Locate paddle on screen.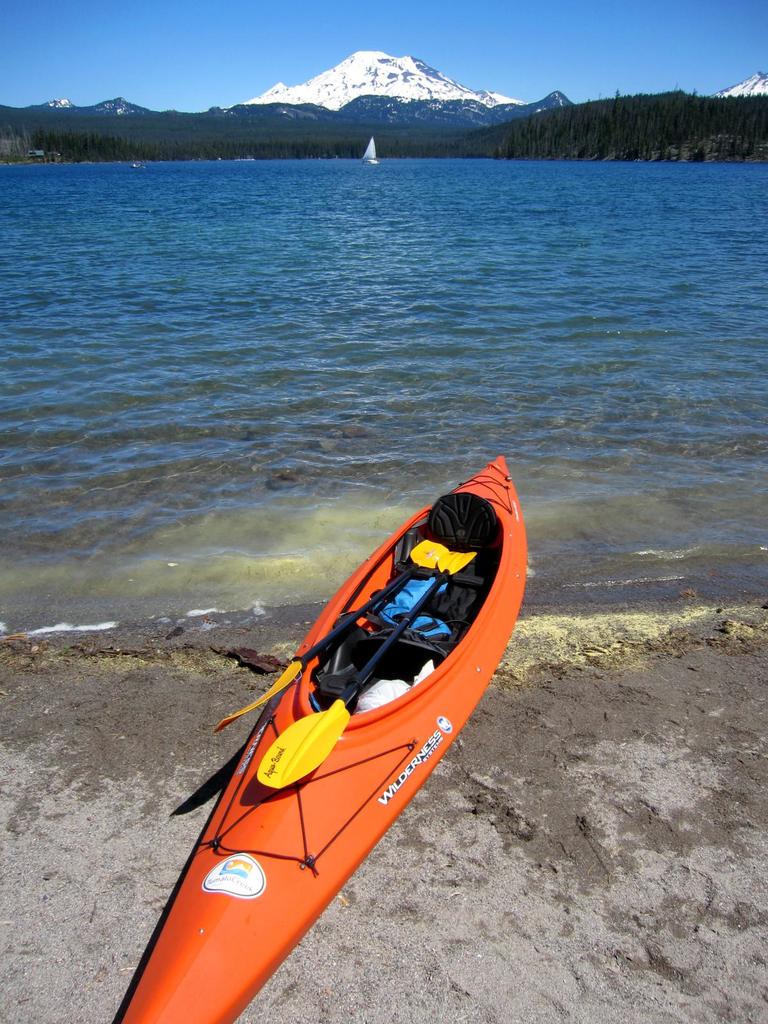
On screen at <box>215,541,446,735</box>.
